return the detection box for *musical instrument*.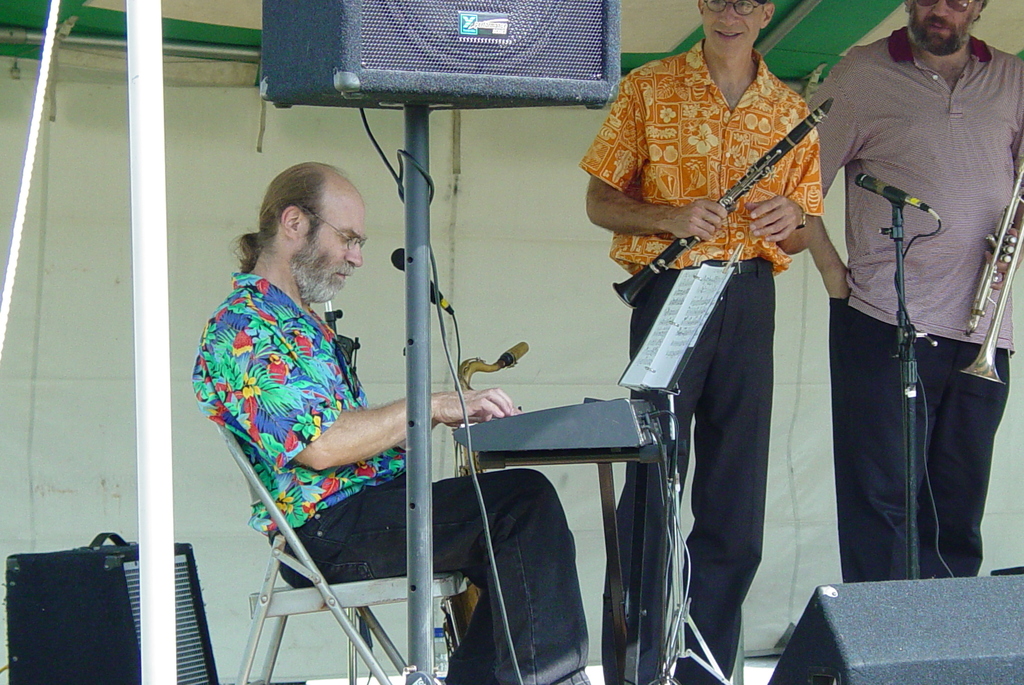
crop(623, 145, 842, 285).
